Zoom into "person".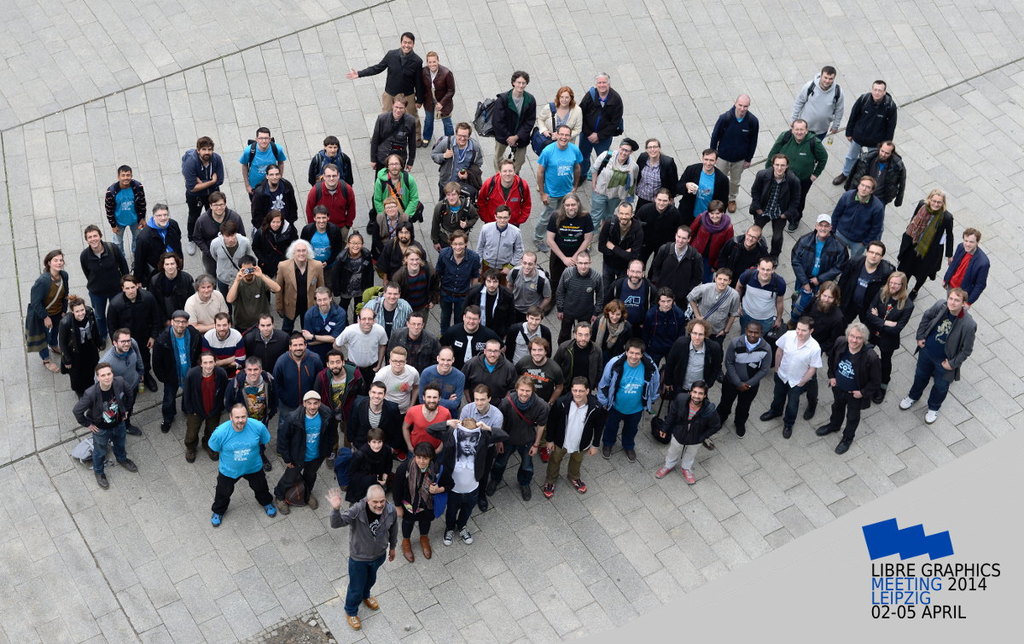
Zoom target: x1=461 y1=266 x2=520 y2=332.
